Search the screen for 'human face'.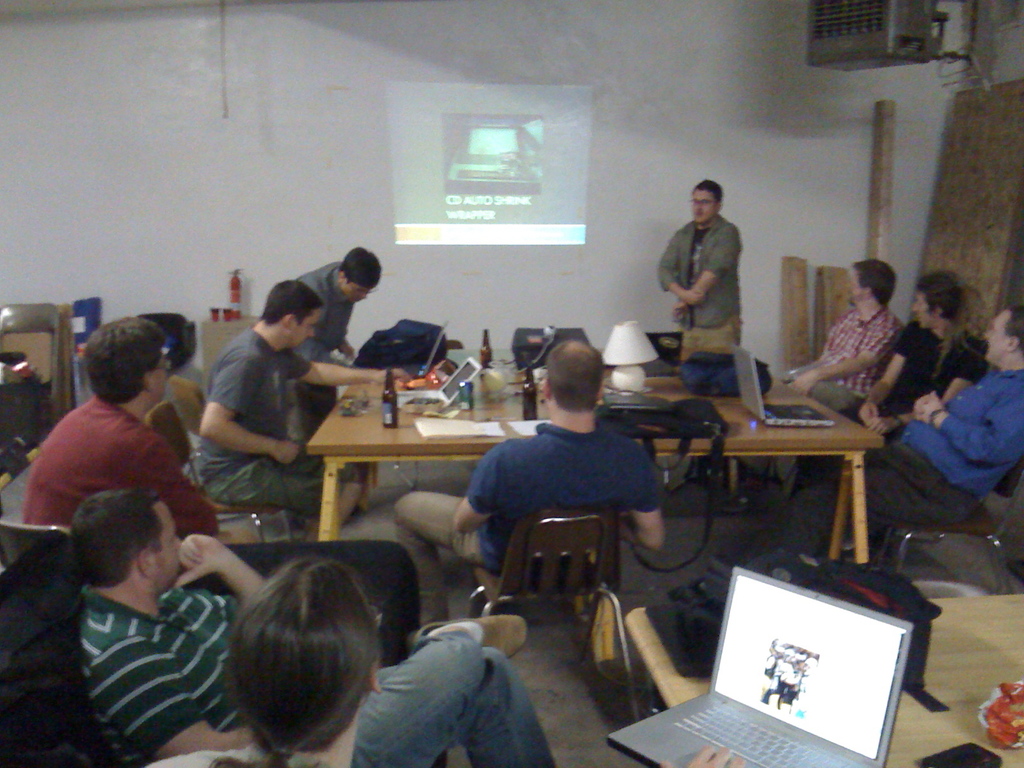
Found at 149, 357, 166, 404.
